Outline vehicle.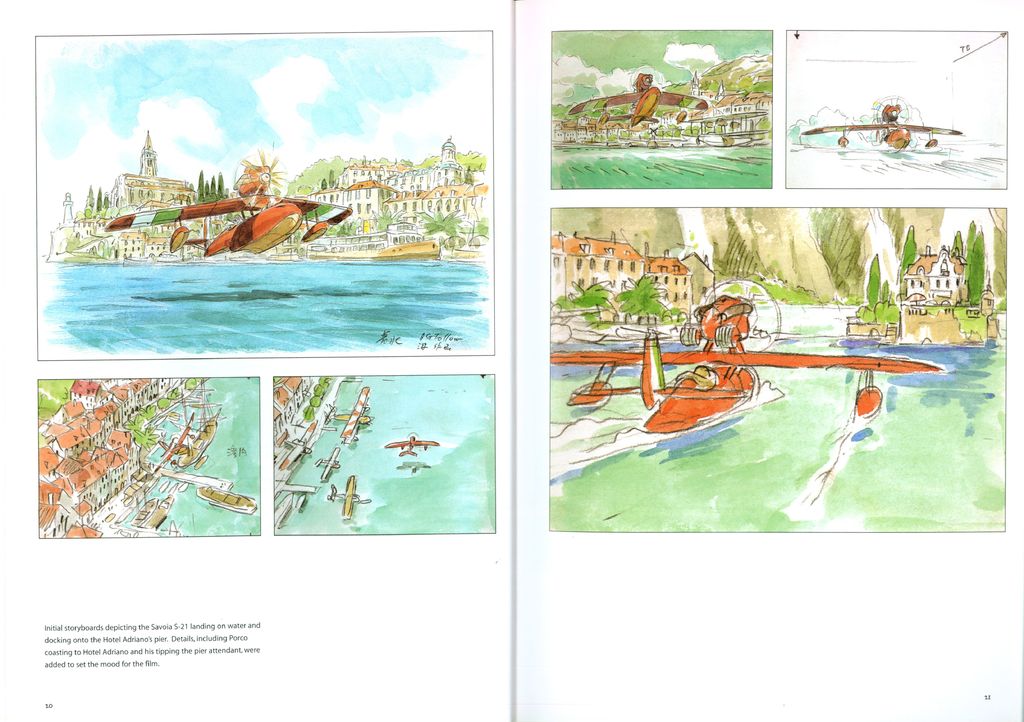
Outline: bbox(316, 443, 342, 486).
